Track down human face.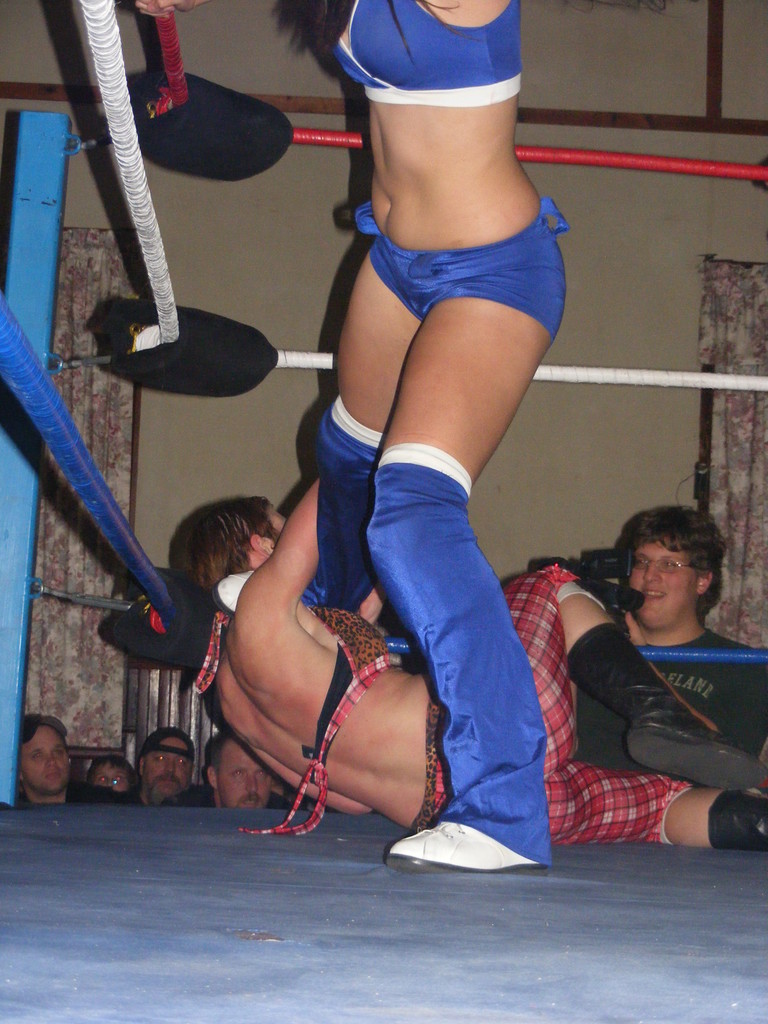
Tracked to rect(95, 767, 131, 788).
